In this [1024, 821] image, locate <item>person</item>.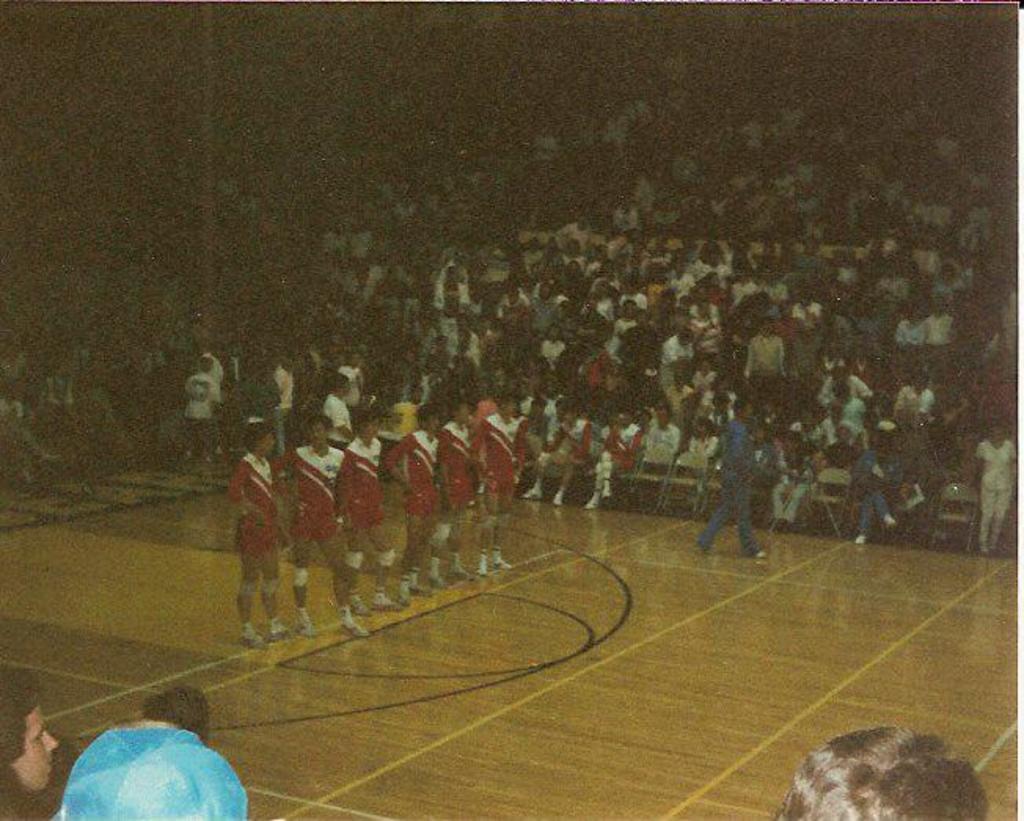
Bounding box: Rect(137, 677, 214, 755).
